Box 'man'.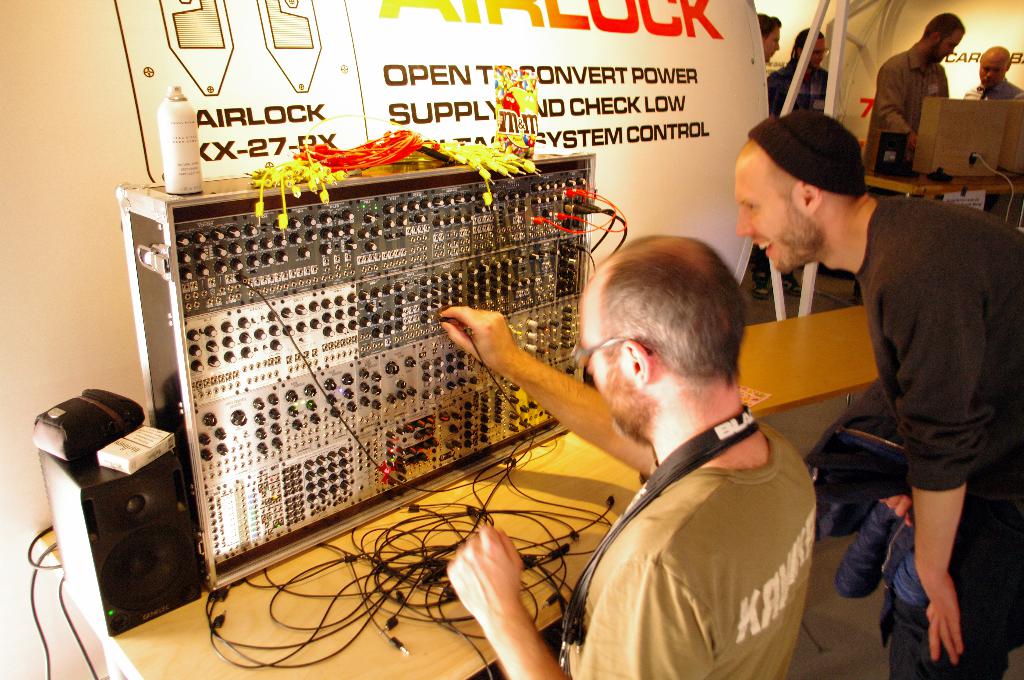
left=406, top=165, right=859, bottom=658.
